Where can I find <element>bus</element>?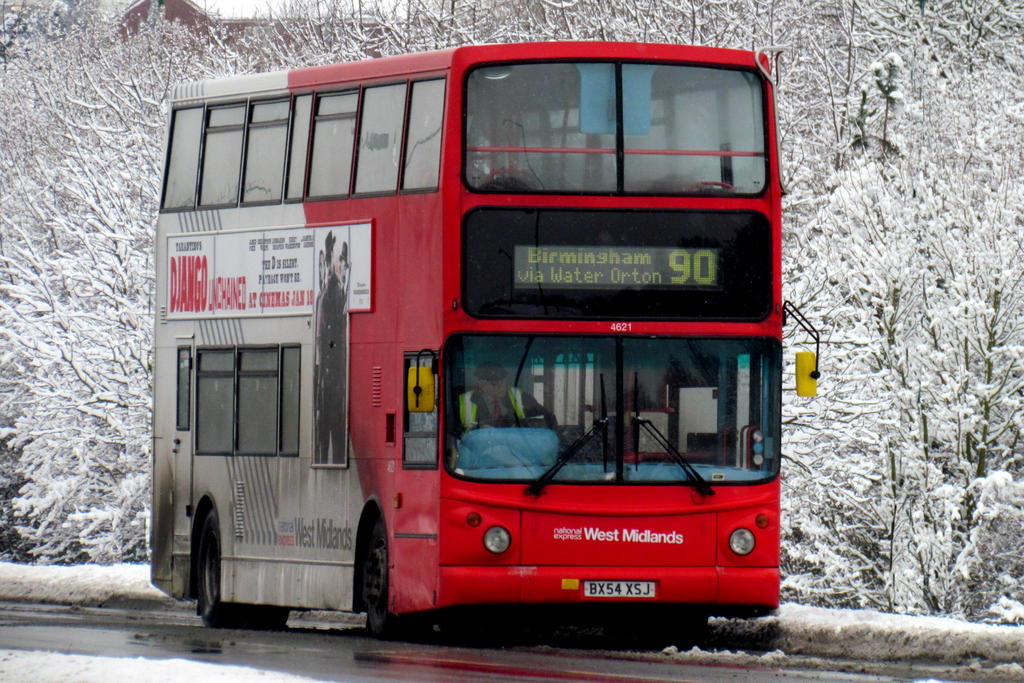
You can find it at [148, 37, 820, 641].
